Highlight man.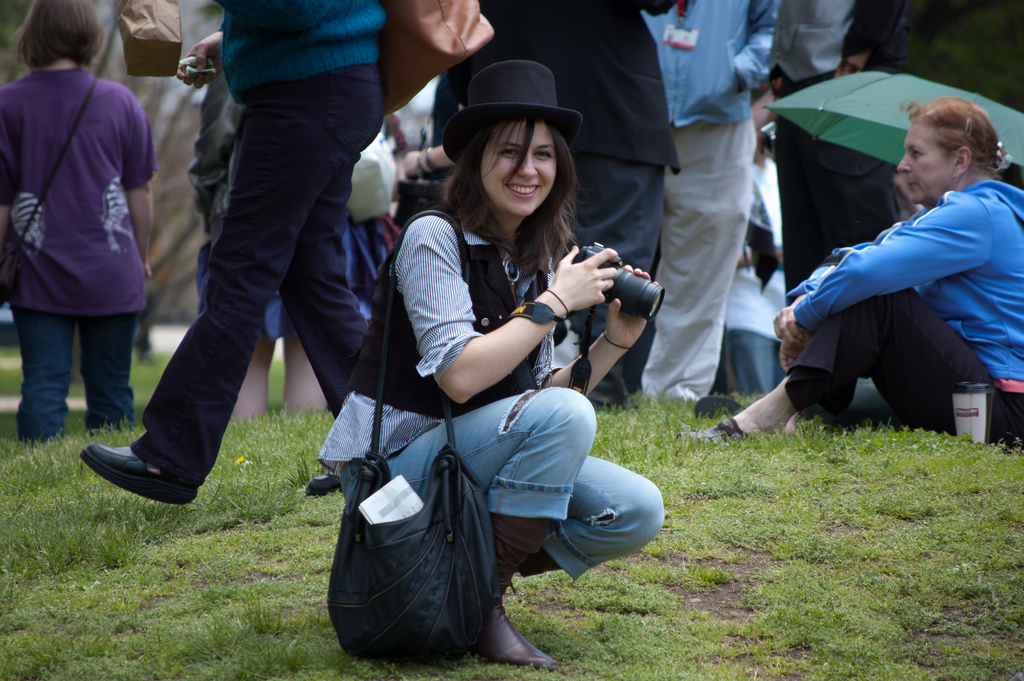
Highlighted region: [left=632, top=0, right=787, bottom=407].
